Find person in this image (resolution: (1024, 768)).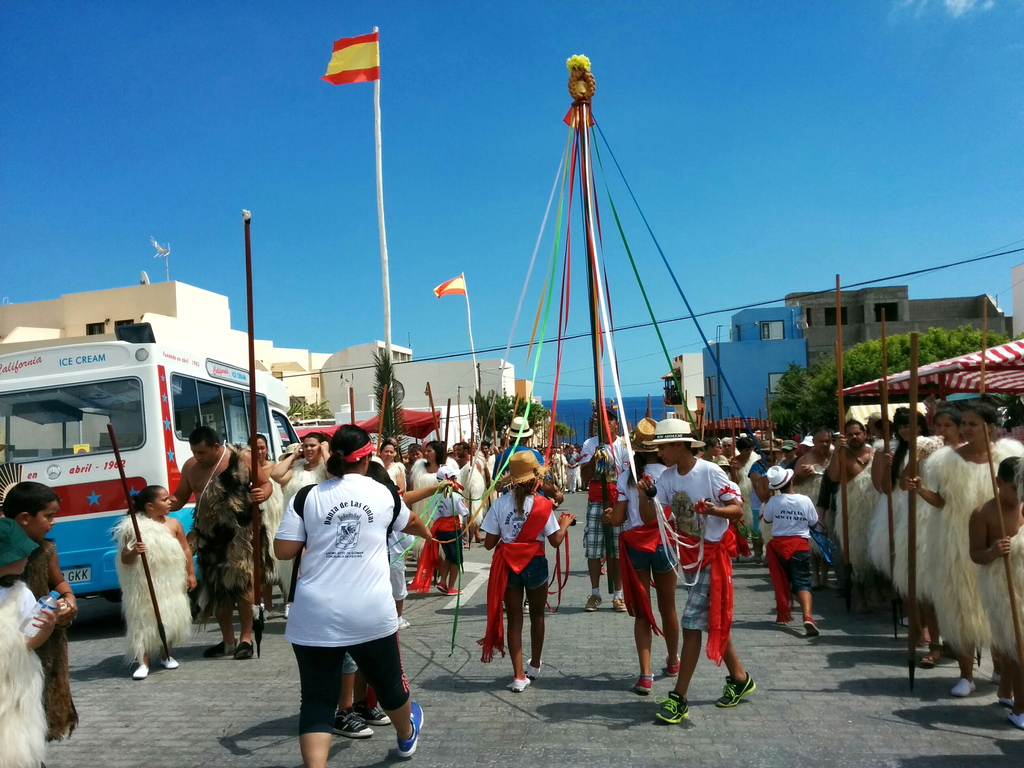
crop(636, 421, 760, 732).
